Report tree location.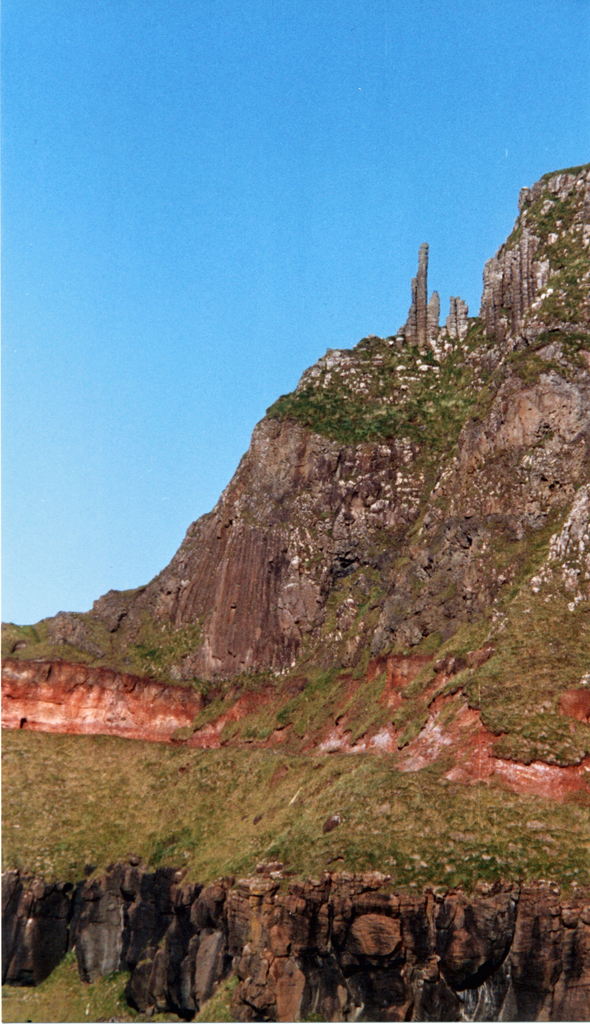
Report: box(533, 190, 589, 351).
